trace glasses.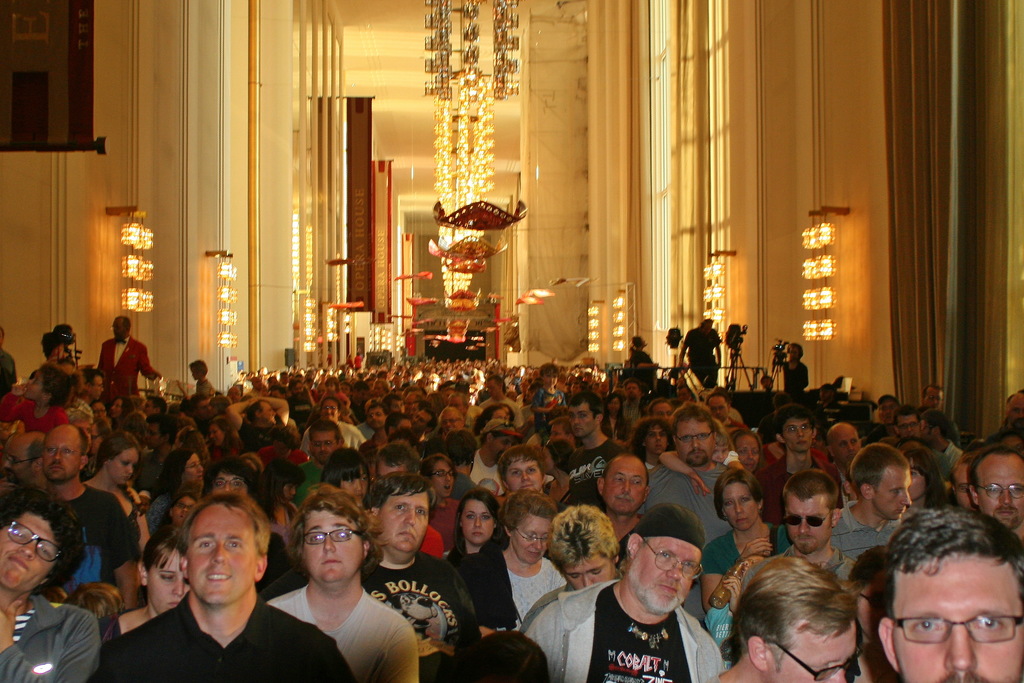
Traced to 886, 608, 1023, 646.
